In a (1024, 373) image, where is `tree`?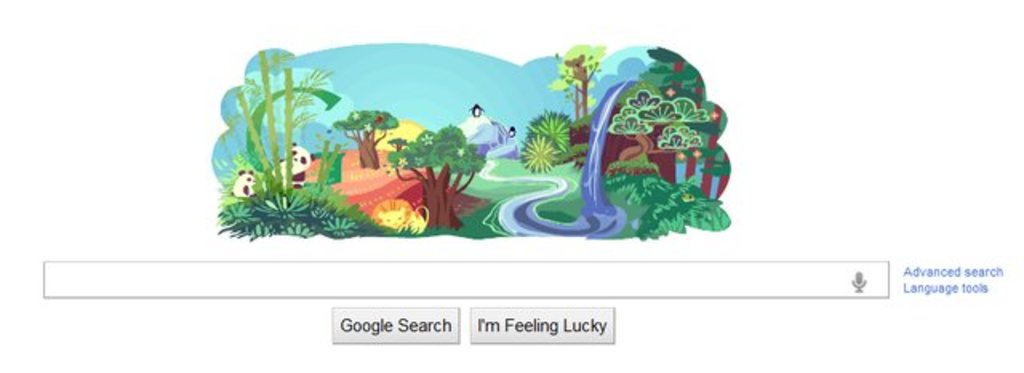
pyautogui.locateOnScreen(648, 45, 731, 184).
